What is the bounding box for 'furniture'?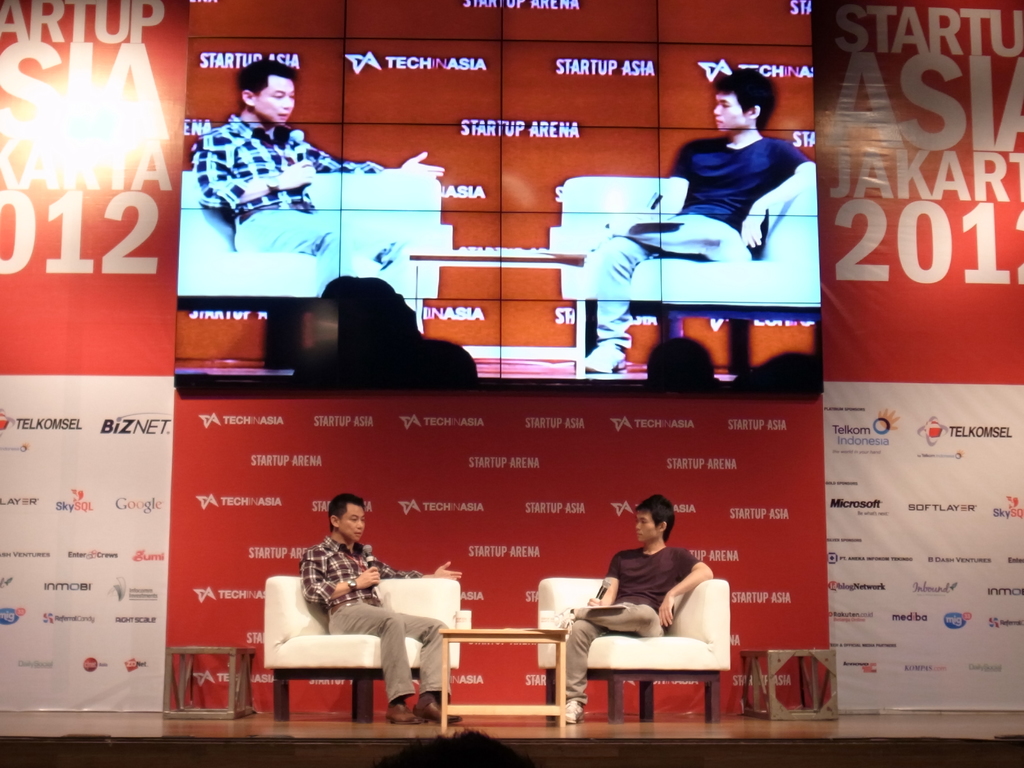
rect(402, 249, 589, 376).
